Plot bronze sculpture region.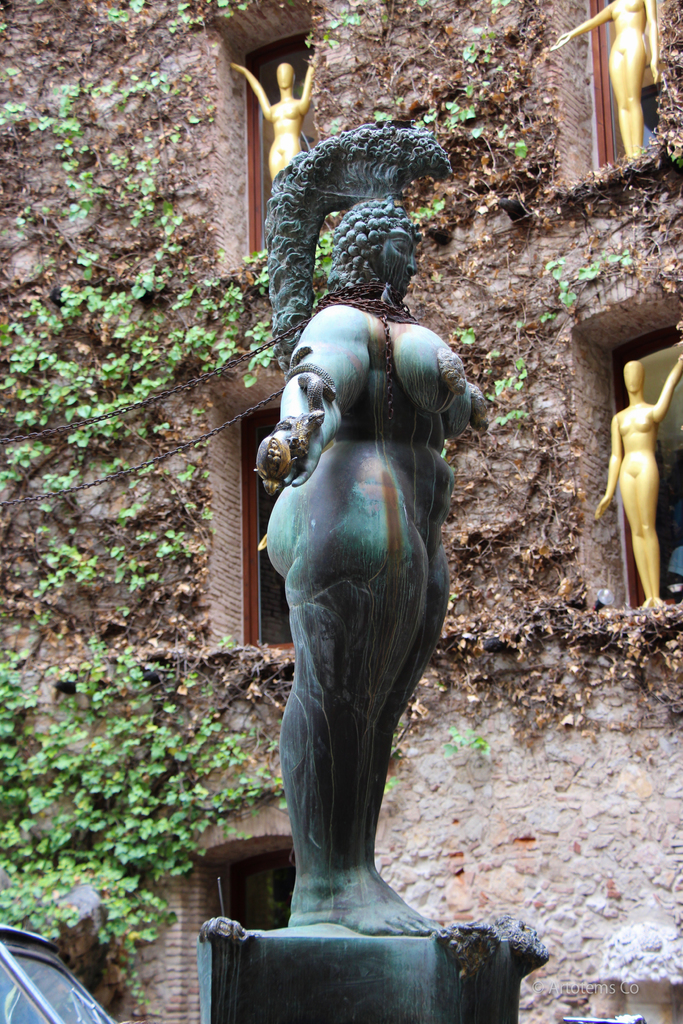
Plotted at [left=203, top=120, right=498, bottom=966].
